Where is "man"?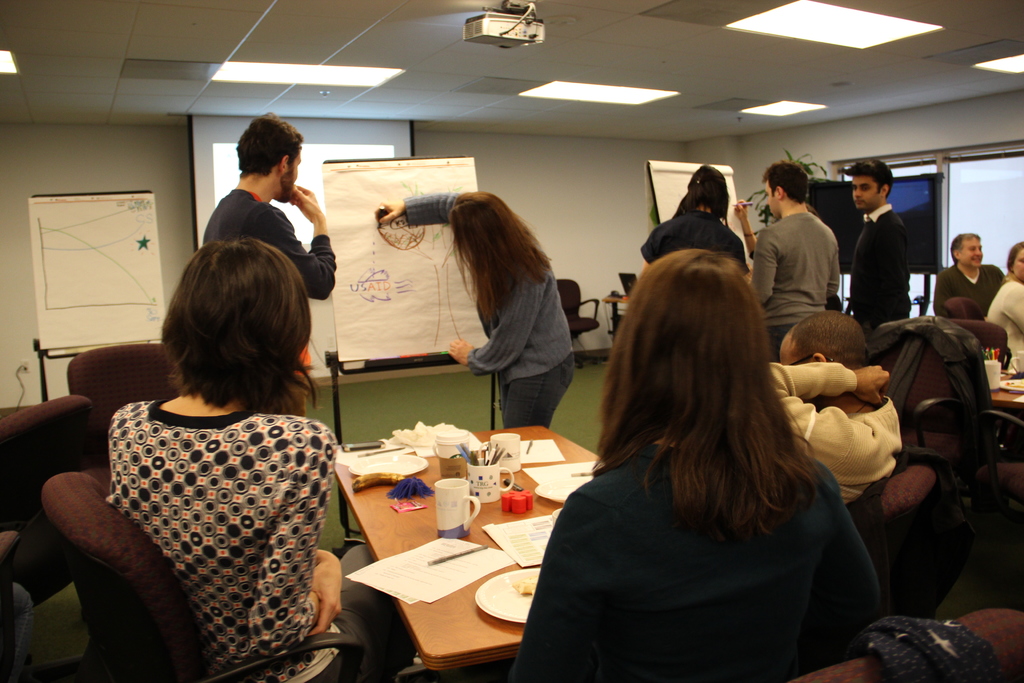
(left=766, top=313, right=902, bottom=513).
